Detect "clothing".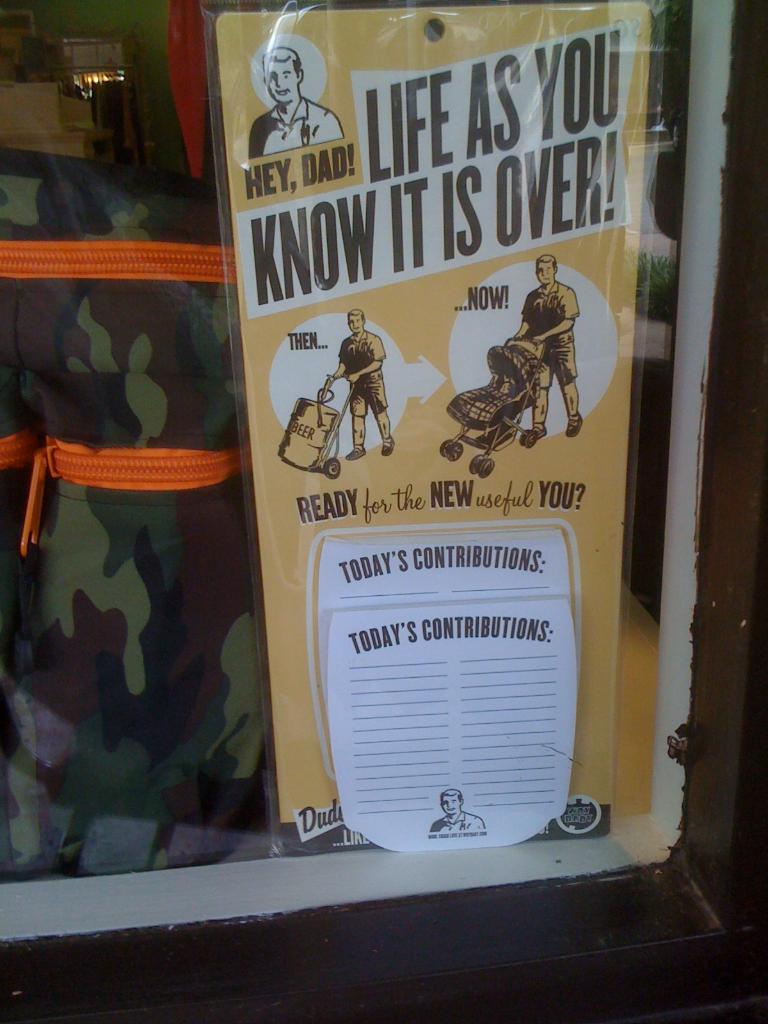
Detected at crop(520, 283, 579, 388).
